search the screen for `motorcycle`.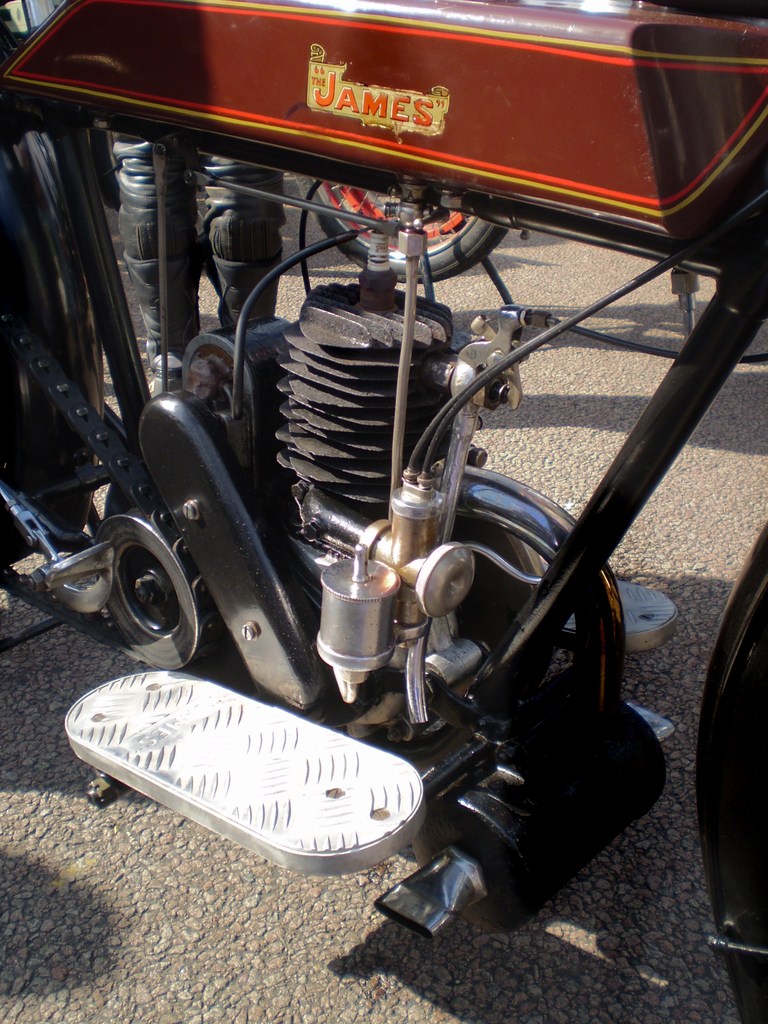
Found at bbox=(1, 0, 767, 1023).
